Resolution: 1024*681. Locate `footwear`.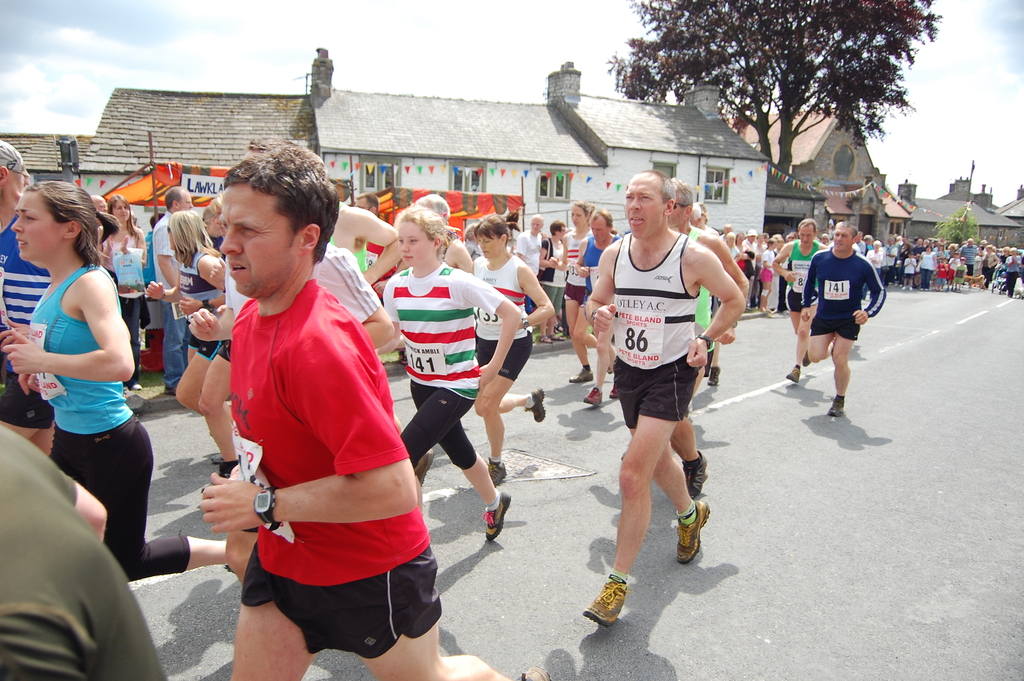
bbox=[706, 365, 724, 389].
